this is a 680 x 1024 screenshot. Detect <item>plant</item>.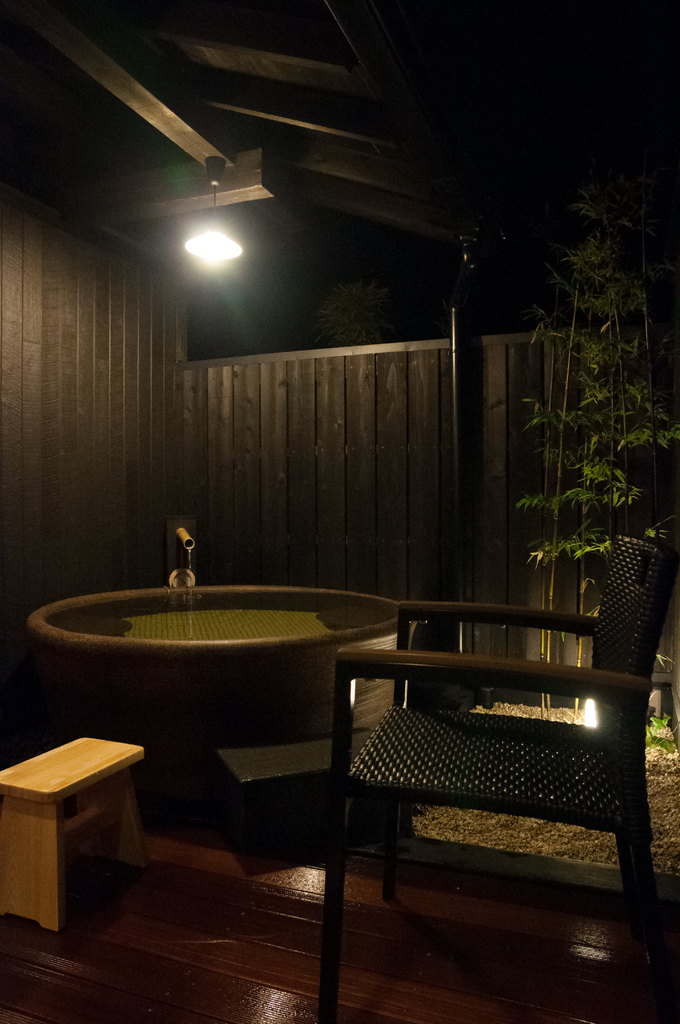
<bbox>637, 704, 679, 769</bbox>.
